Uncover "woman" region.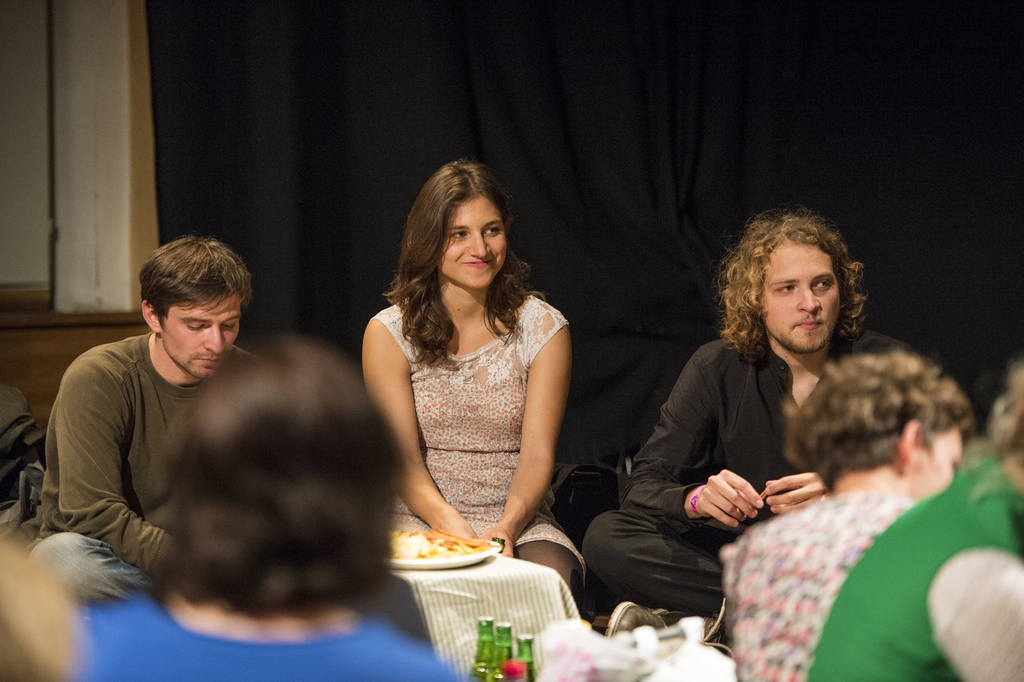
Uncovered: BBox(711, 341, 1007, 681).
